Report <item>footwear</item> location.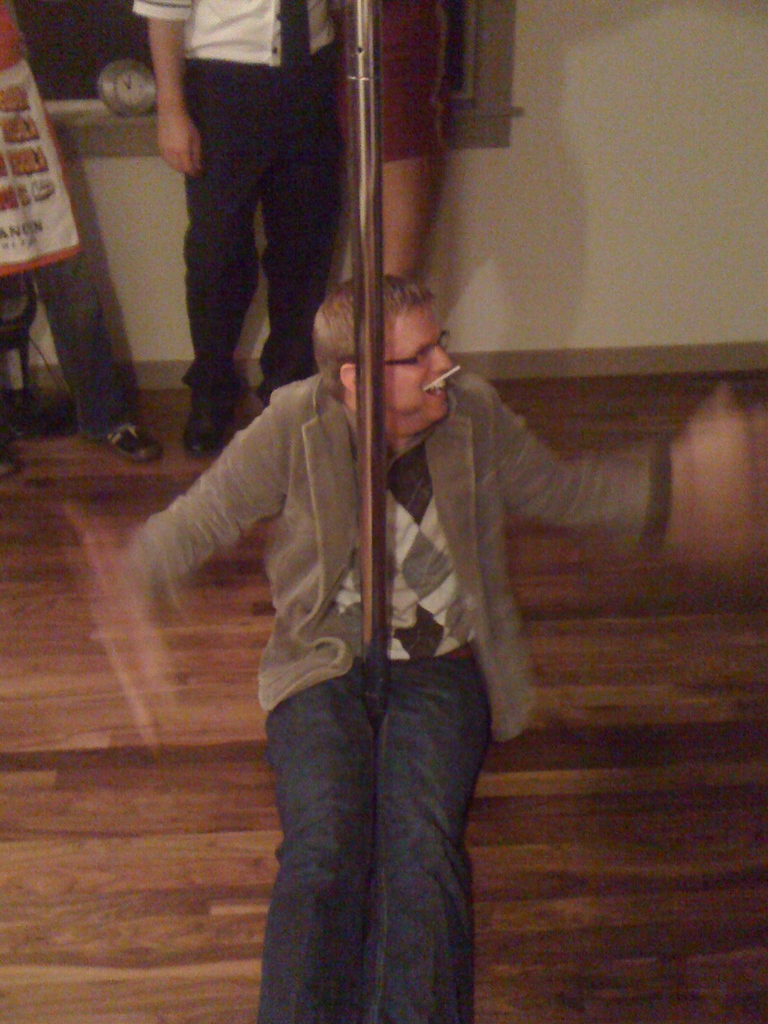
Report: left=180, top=383, right=248, bottom=465.
